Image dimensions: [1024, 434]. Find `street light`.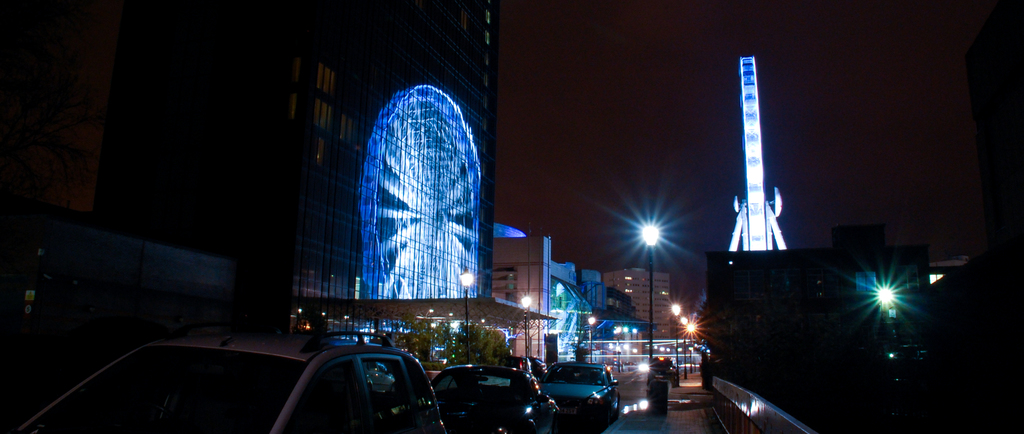
<box>612,319,622,376</box>.
